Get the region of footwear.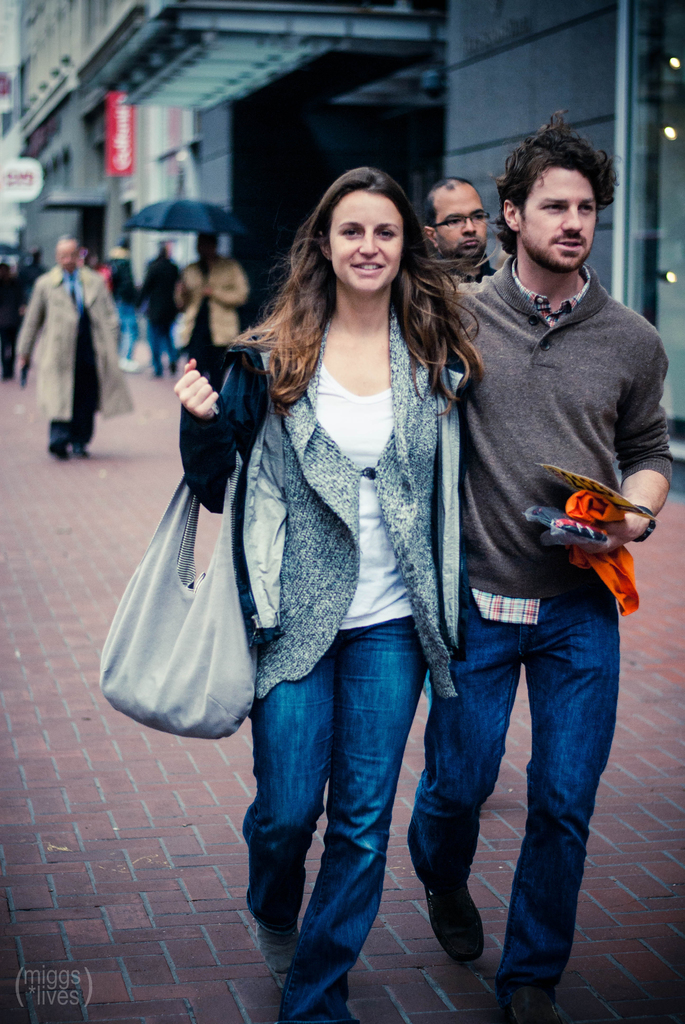
[43, 433, 68, 465].
